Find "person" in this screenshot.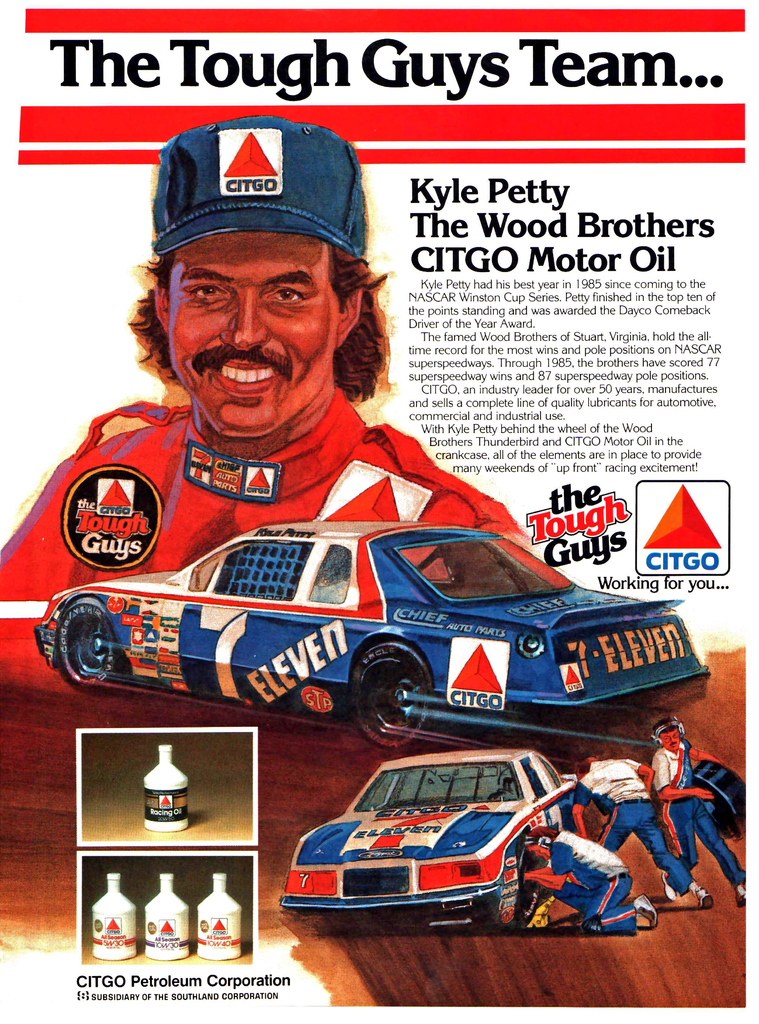
The bounding box for "person" is [0, 116, 548, 603].
